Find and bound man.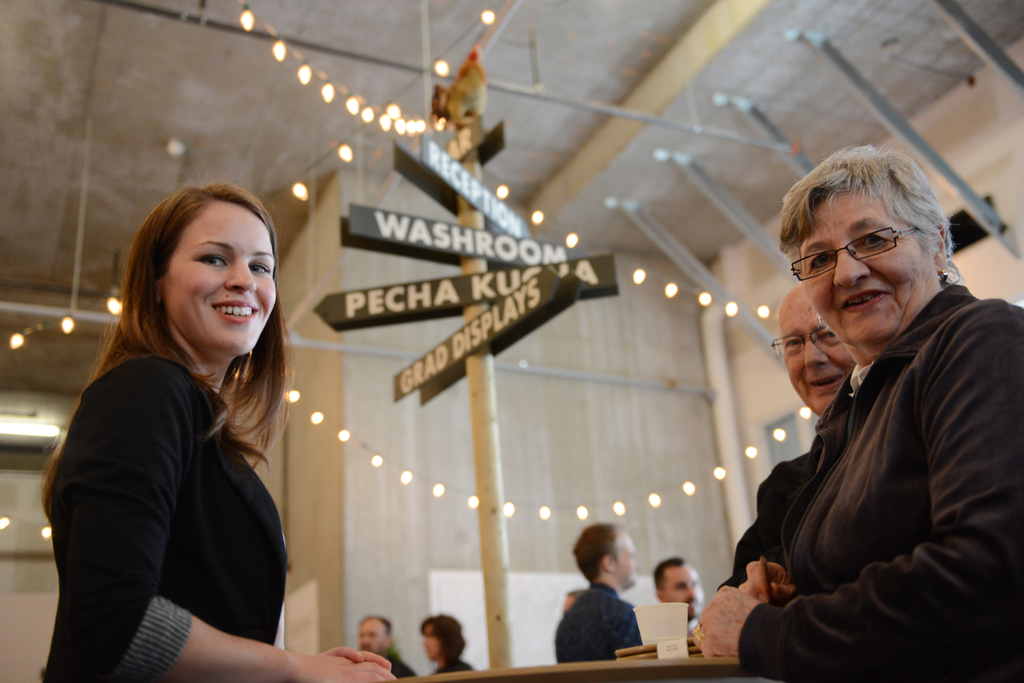
Bound: (left=360, top=613, right=414, bottom=677).
